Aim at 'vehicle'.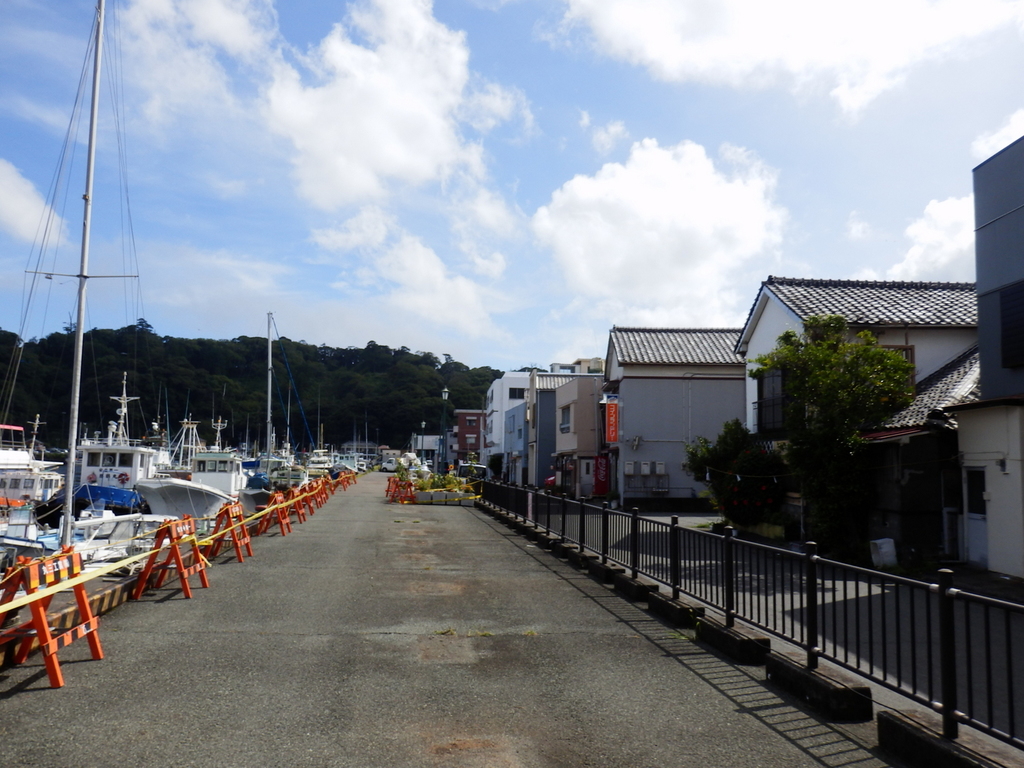
Aimed at (left=40, top=511, right=178, bottom=551).
